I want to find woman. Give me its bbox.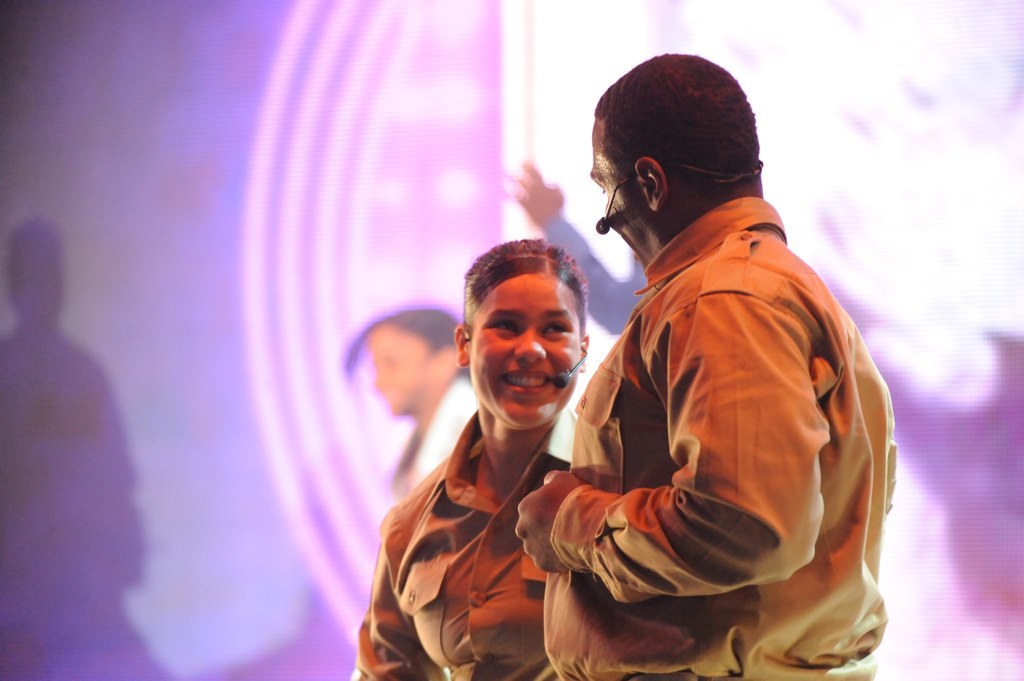
l=359, t=241, r=589, b=680.
